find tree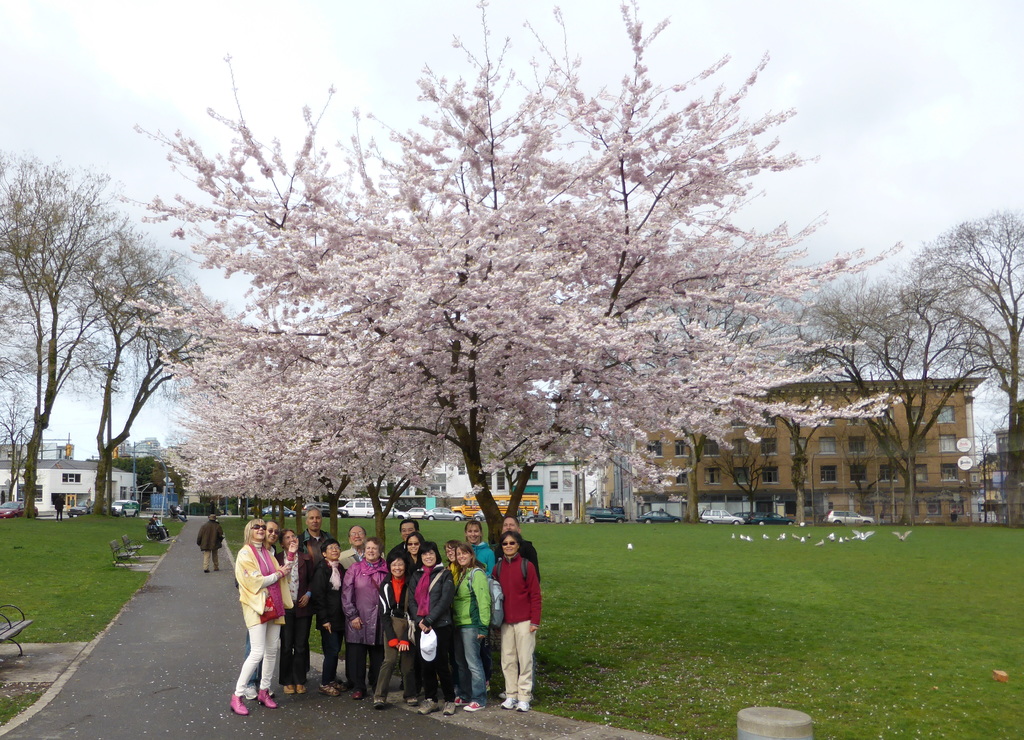
<region>0, 152, 137, 529</region>
